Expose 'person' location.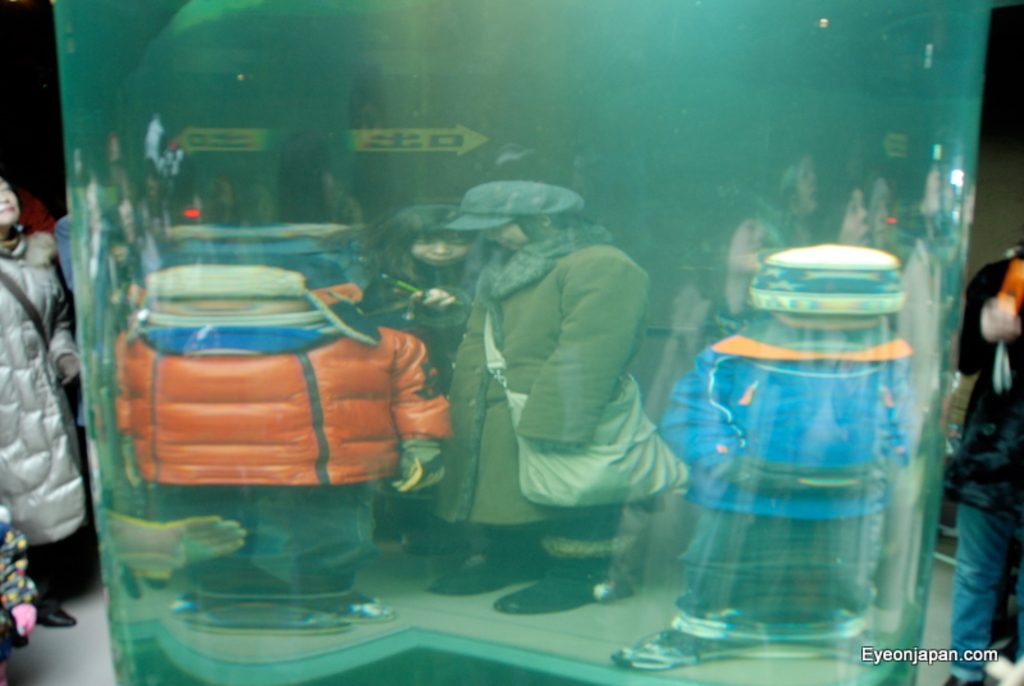
Exposed at locate(938, 238, 1023, 685).
